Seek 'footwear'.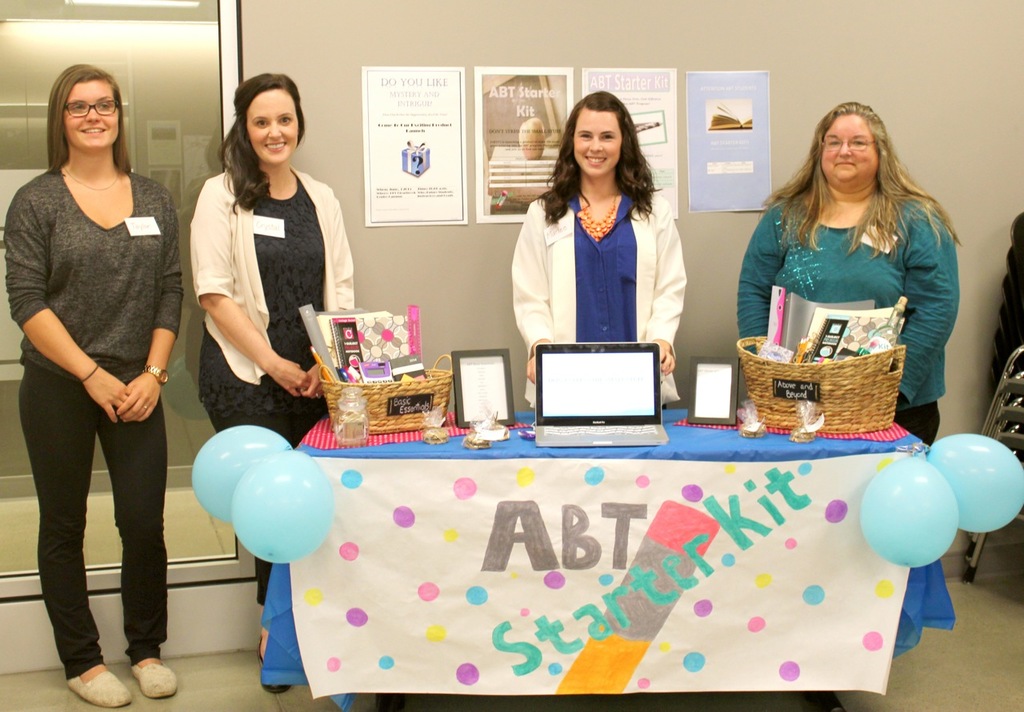
261,662,291,693.
